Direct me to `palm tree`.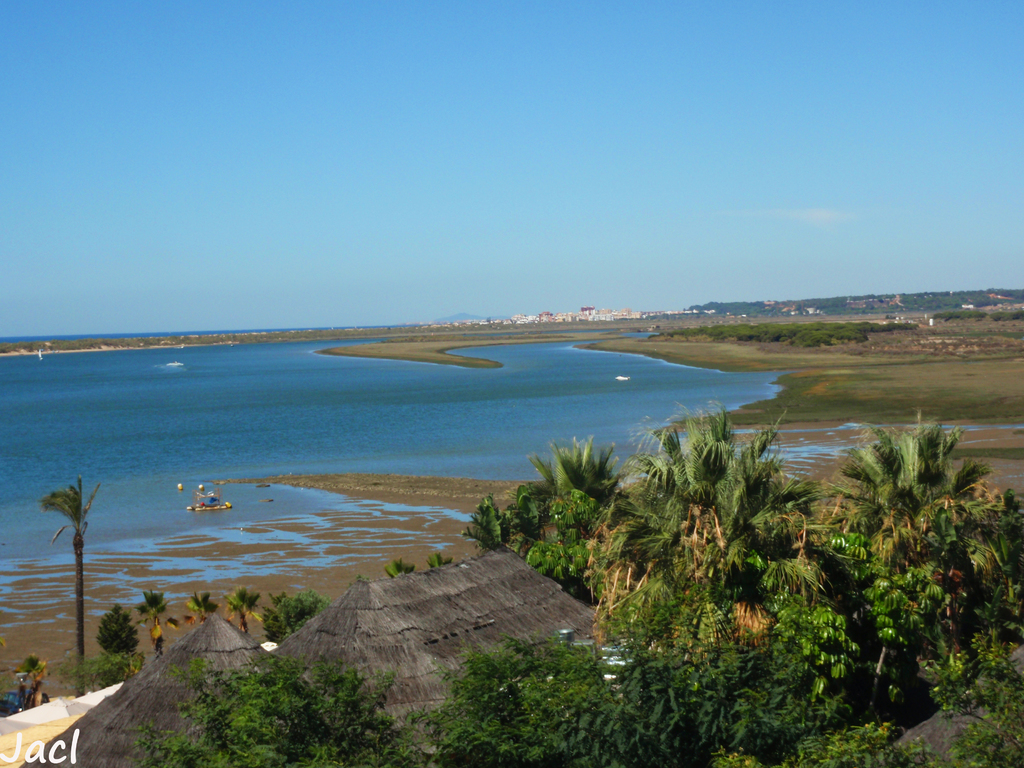
Direction: left=29, top=485, right=107, bottom=662.
